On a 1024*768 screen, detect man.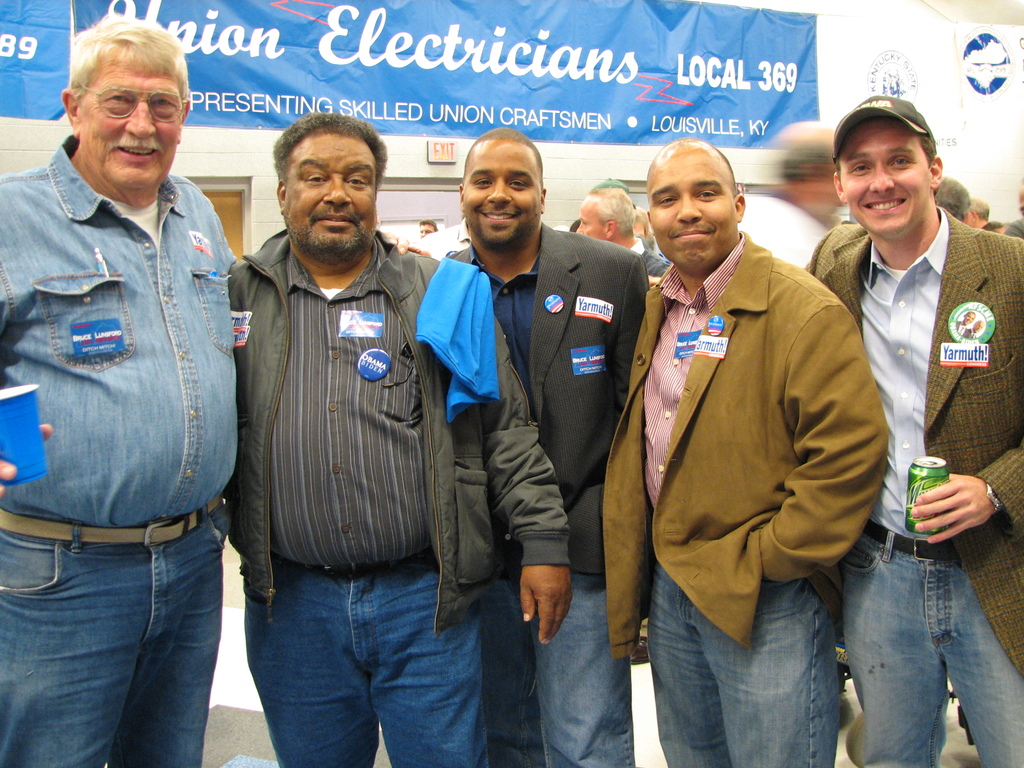
(x1=810, y1=95, x2=1023, y2=767).
